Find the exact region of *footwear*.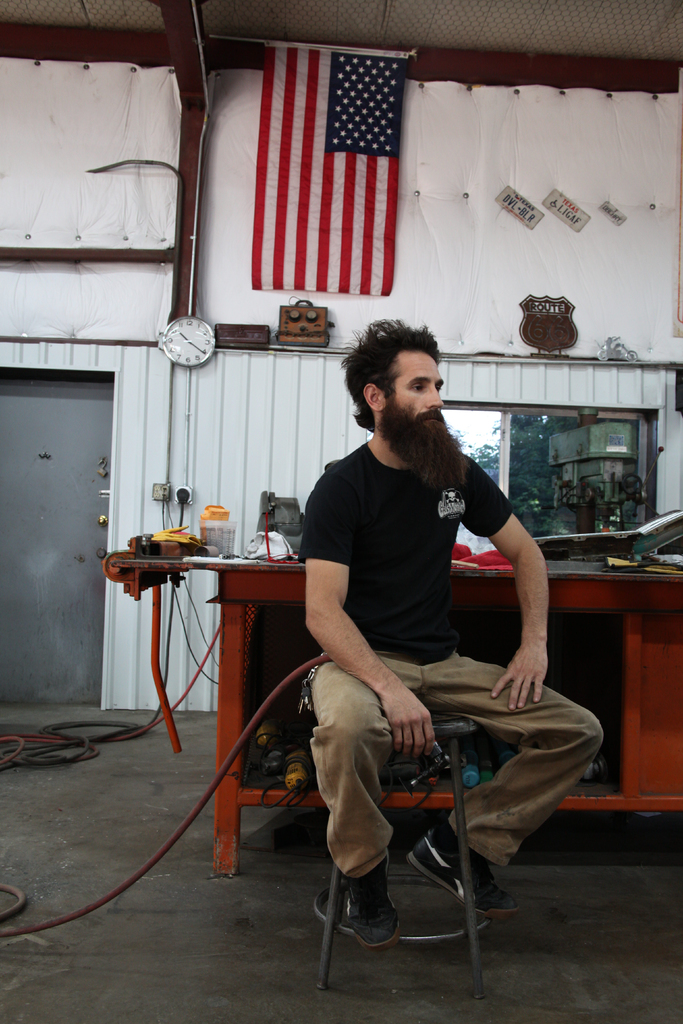
Exact region: [x1=411, y1=821, x2=518, y2=924].
